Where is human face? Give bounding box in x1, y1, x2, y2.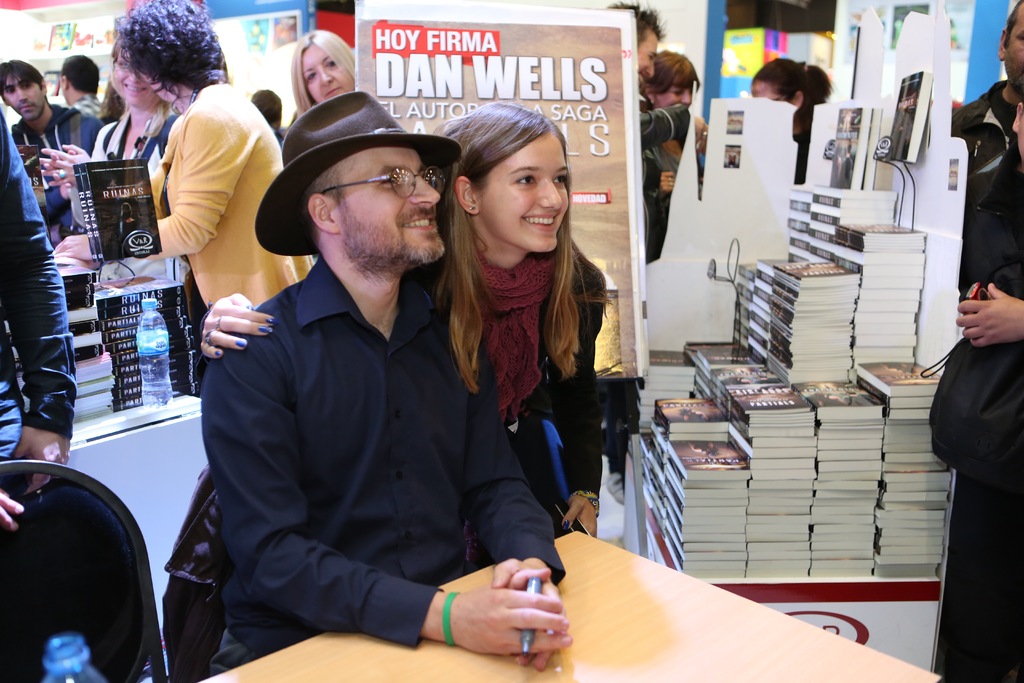
337, 150, 438, 264.
